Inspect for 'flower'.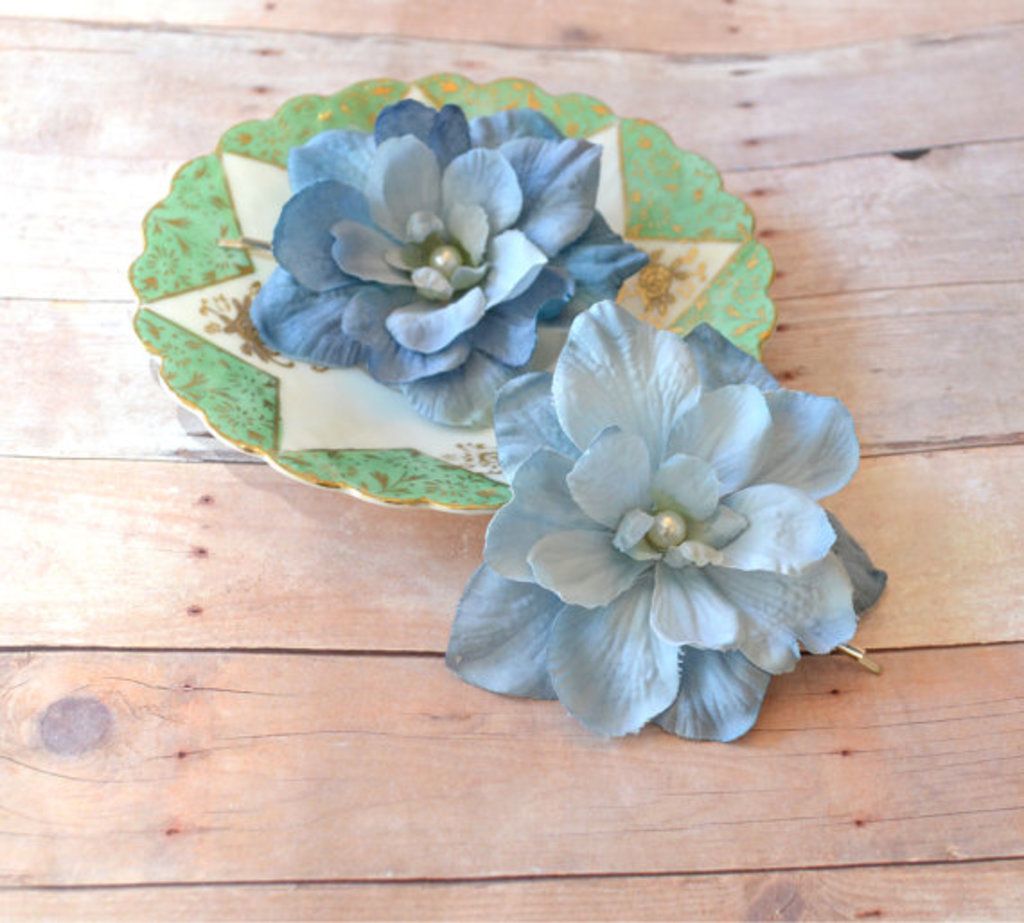
Inspection: [438,298,887,742].
